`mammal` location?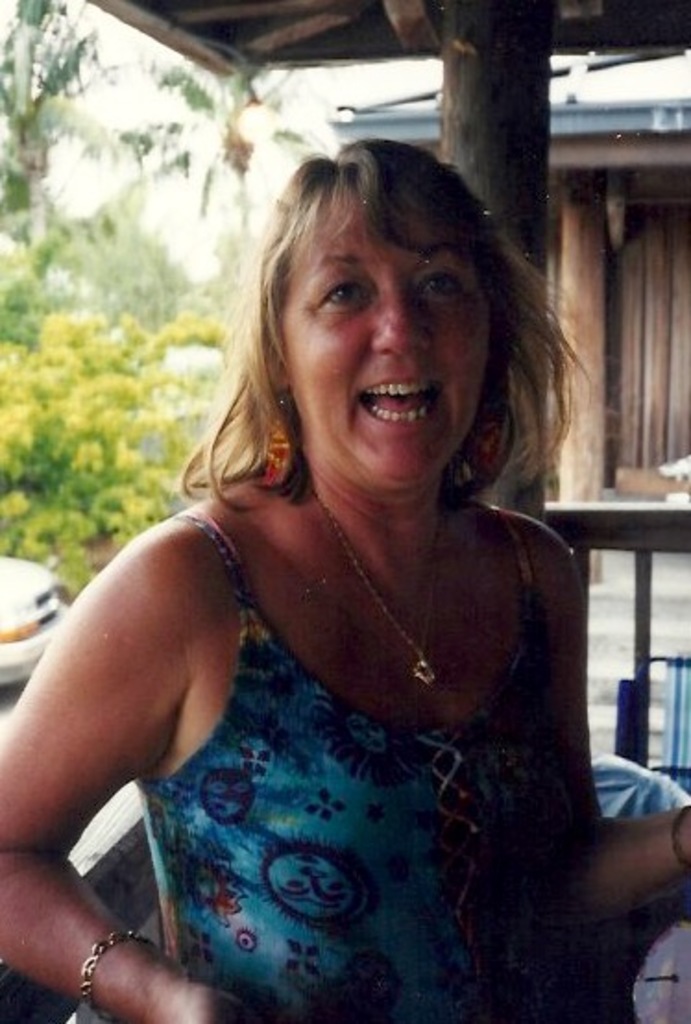
<region>11, 113, 676, 980</region>
